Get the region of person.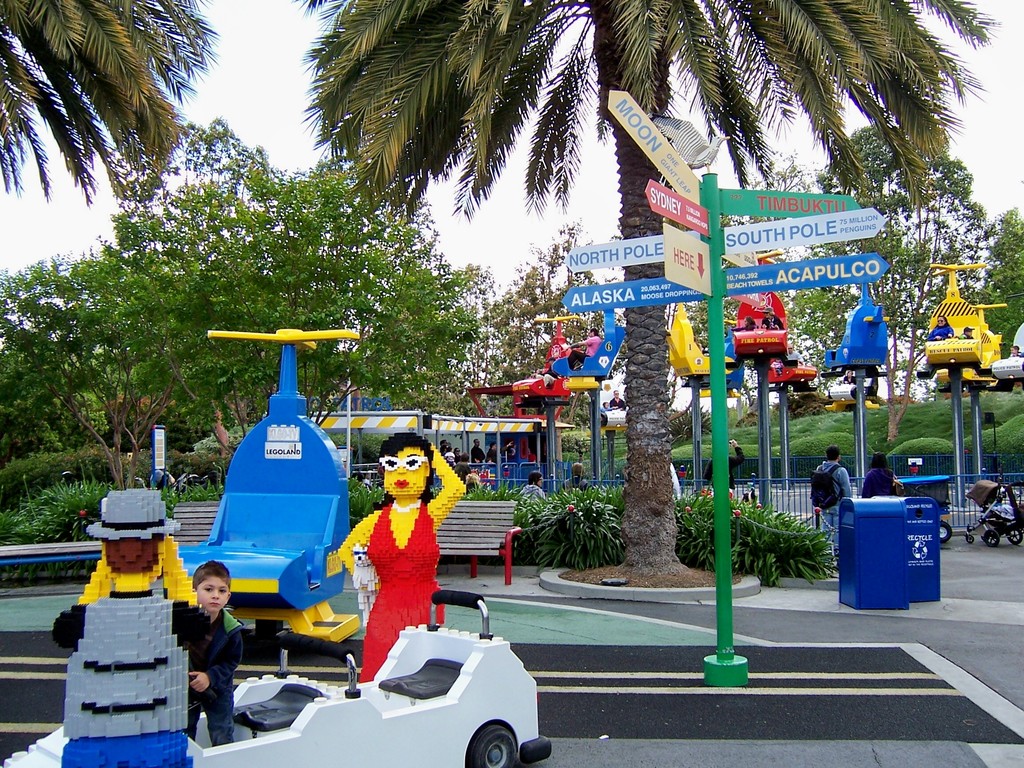
box=[485, 442, 497, 468].
